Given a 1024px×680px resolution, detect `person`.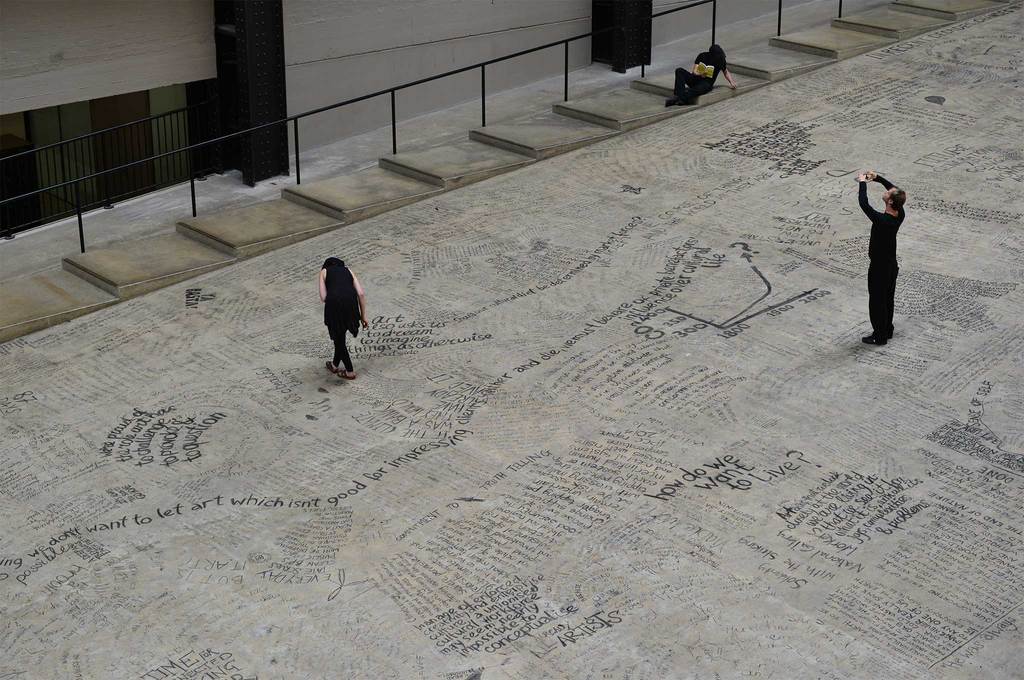
[x1=666, y1=46, x2=735, y2=106].
